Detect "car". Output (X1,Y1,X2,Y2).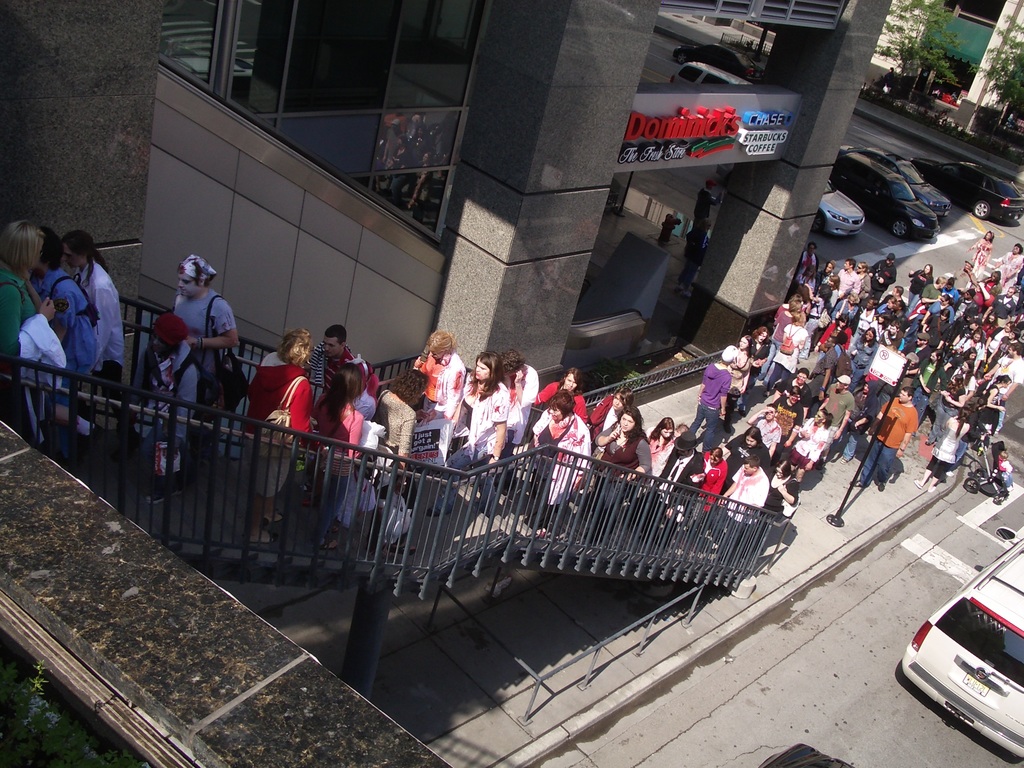
(840,145,950,225).
